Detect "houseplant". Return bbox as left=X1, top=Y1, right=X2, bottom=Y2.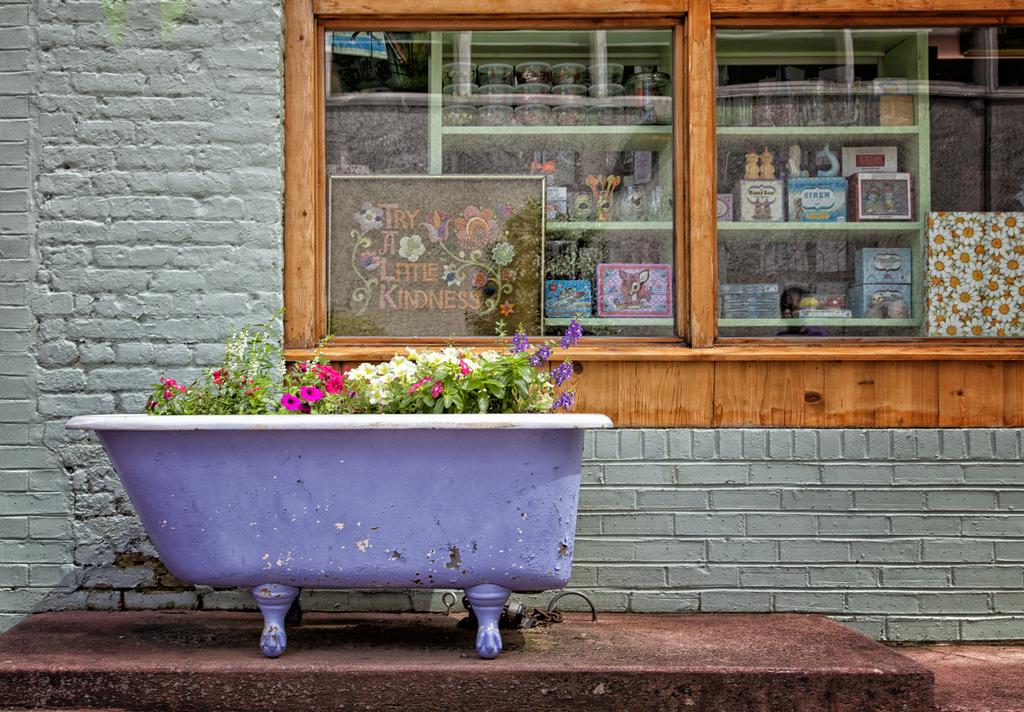
left=63, top=307, right=610, bottom=656.
